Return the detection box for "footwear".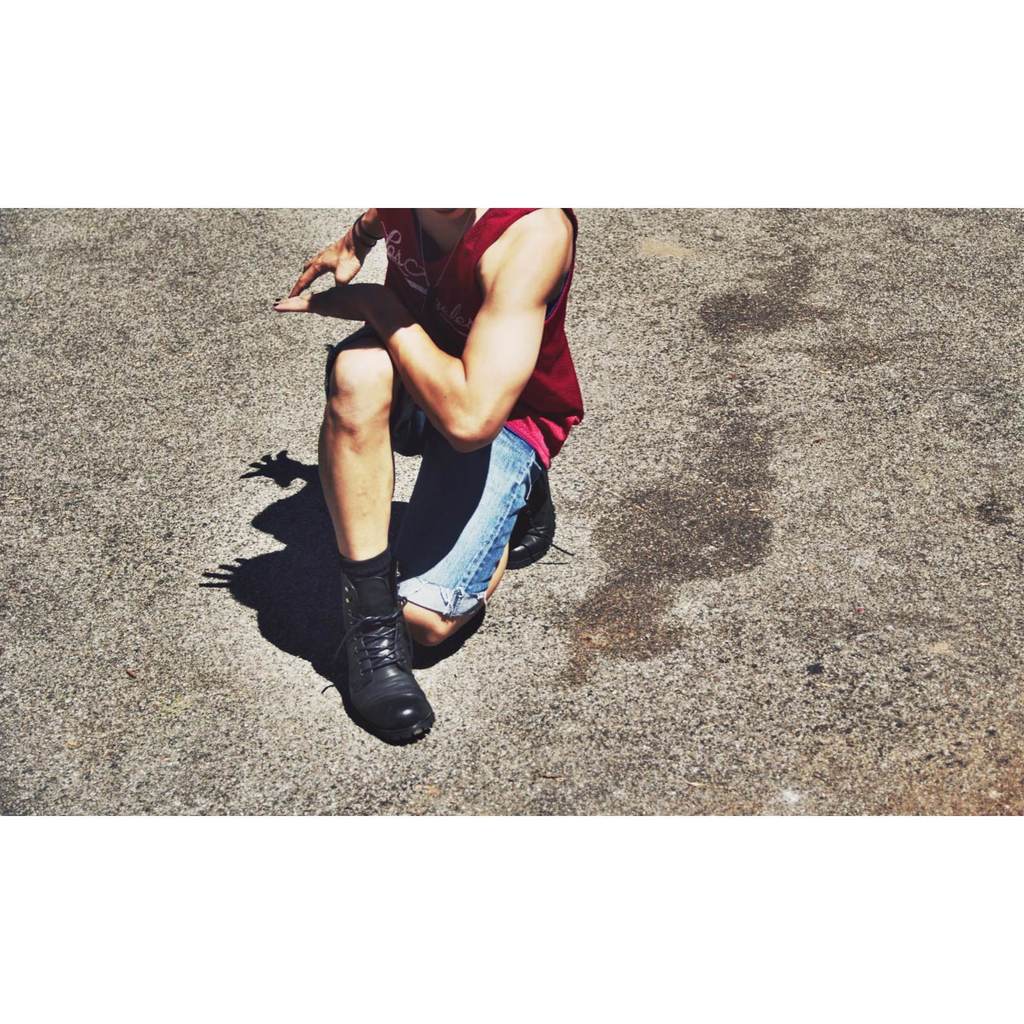
(325,574,442,744).
